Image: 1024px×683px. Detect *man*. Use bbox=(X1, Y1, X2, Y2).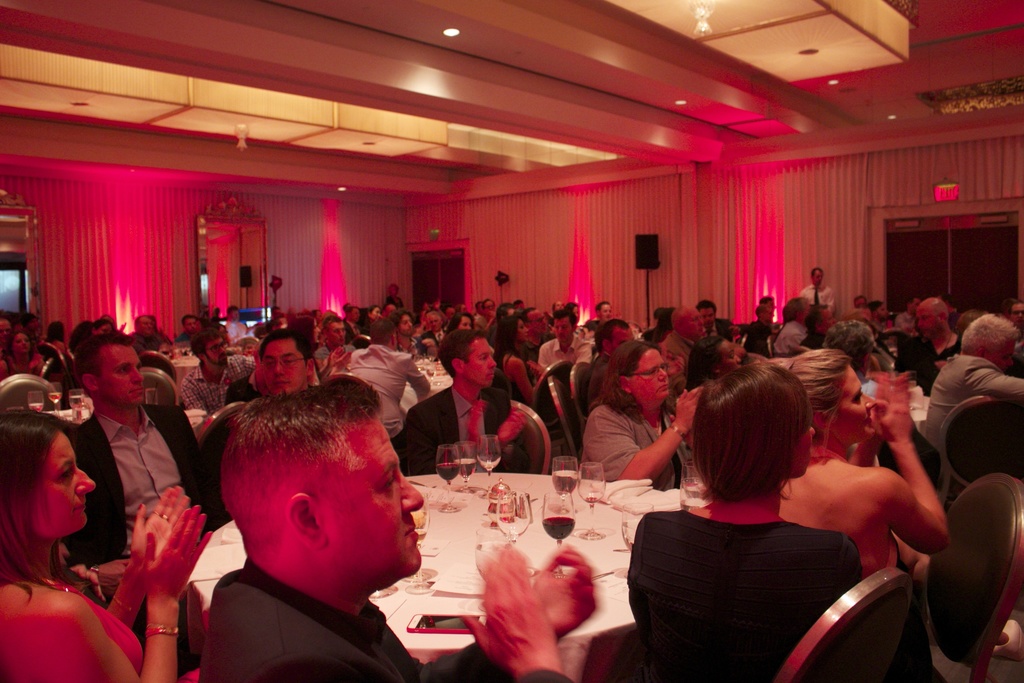
bbox=(474, 296, 500, 331).
